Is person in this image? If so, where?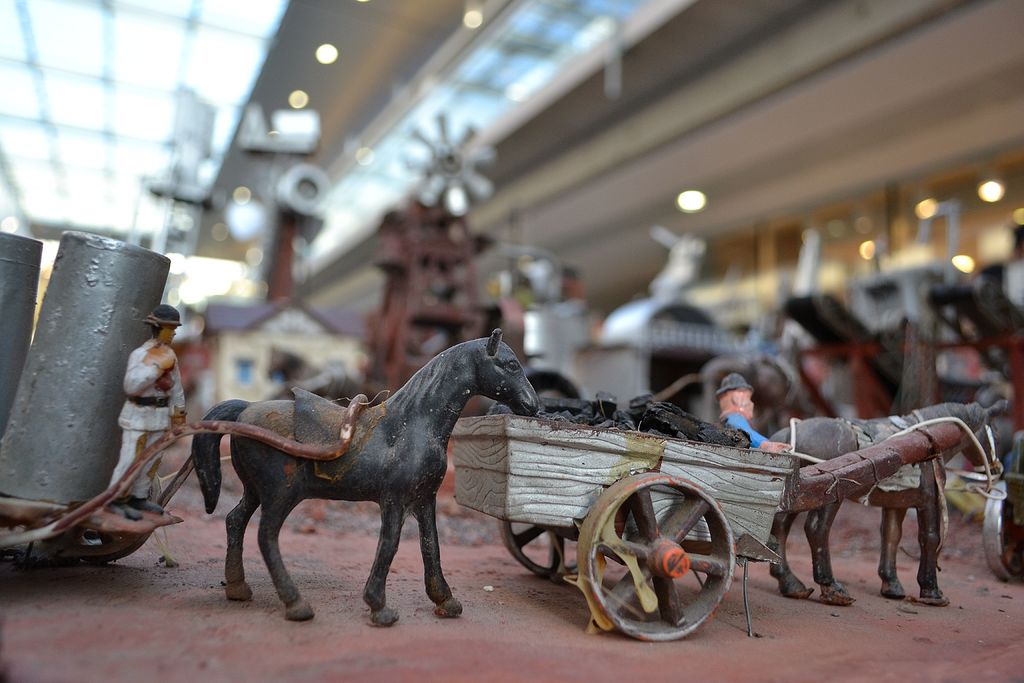
Yes, at region(113, 304, 177, 516).
